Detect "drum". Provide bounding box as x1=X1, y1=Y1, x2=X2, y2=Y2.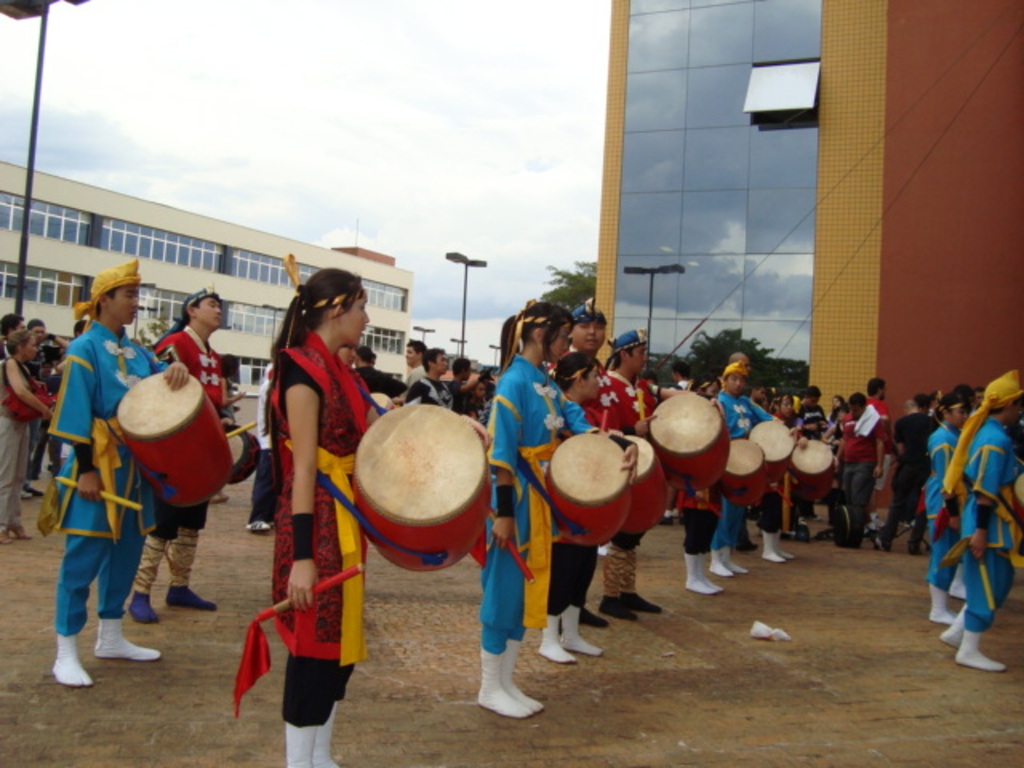
x1=328, y1=397, x2=486, y2=578.
